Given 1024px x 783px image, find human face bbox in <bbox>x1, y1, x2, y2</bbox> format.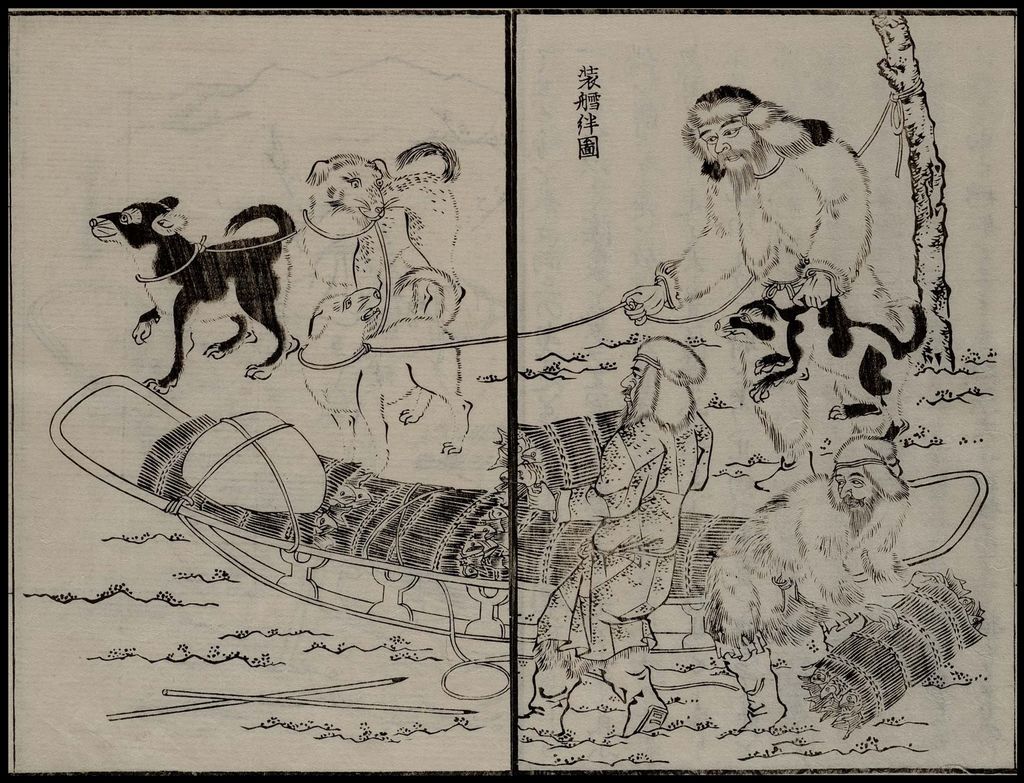
<bbox>615, 362, 650, 406</bbox>.
